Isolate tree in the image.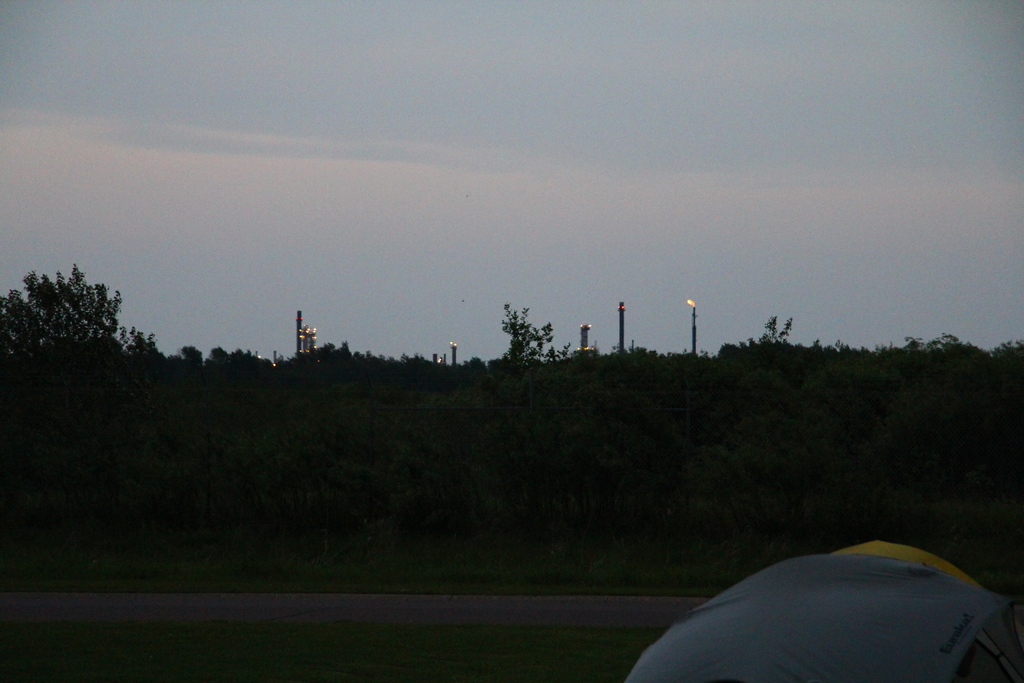
Isolated region: <region>915, 332, 991, 451</region>.
